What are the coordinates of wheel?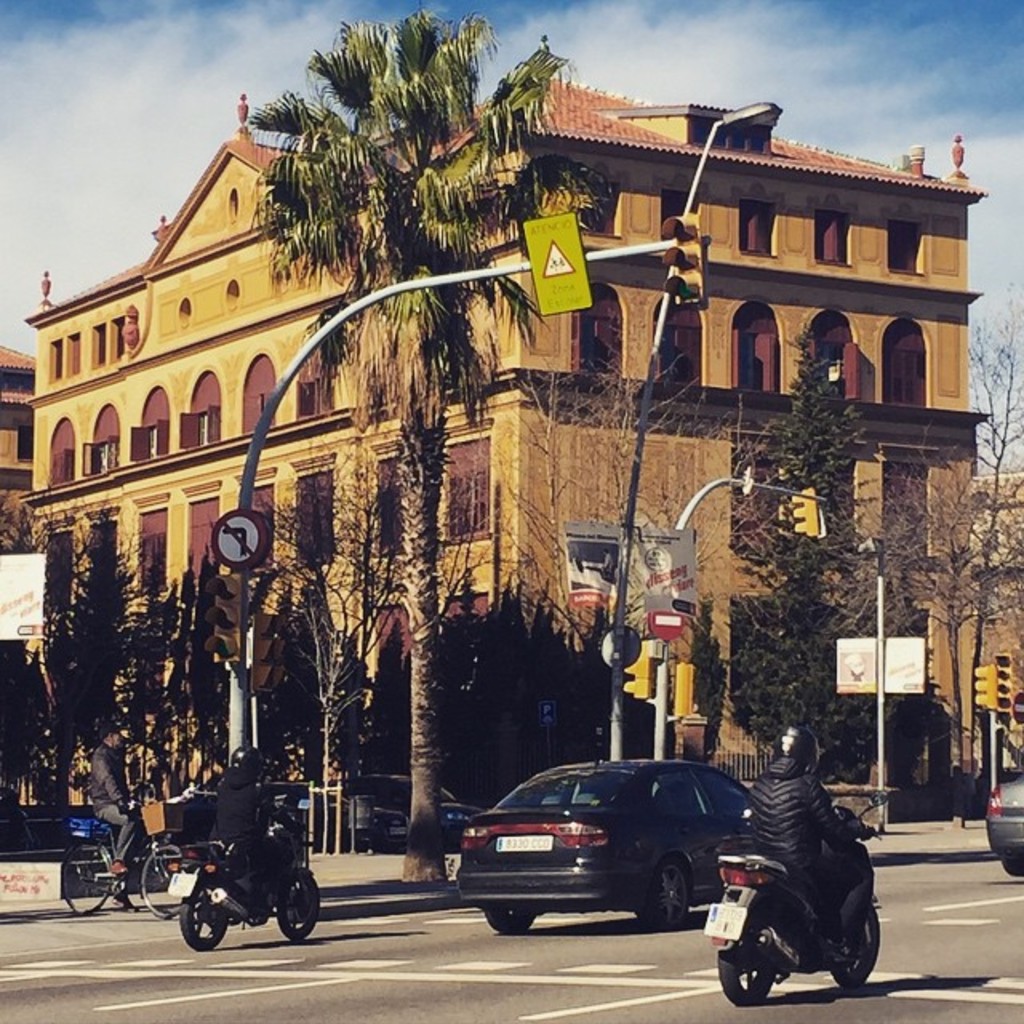
bbox(171, 874, 238, 952).
